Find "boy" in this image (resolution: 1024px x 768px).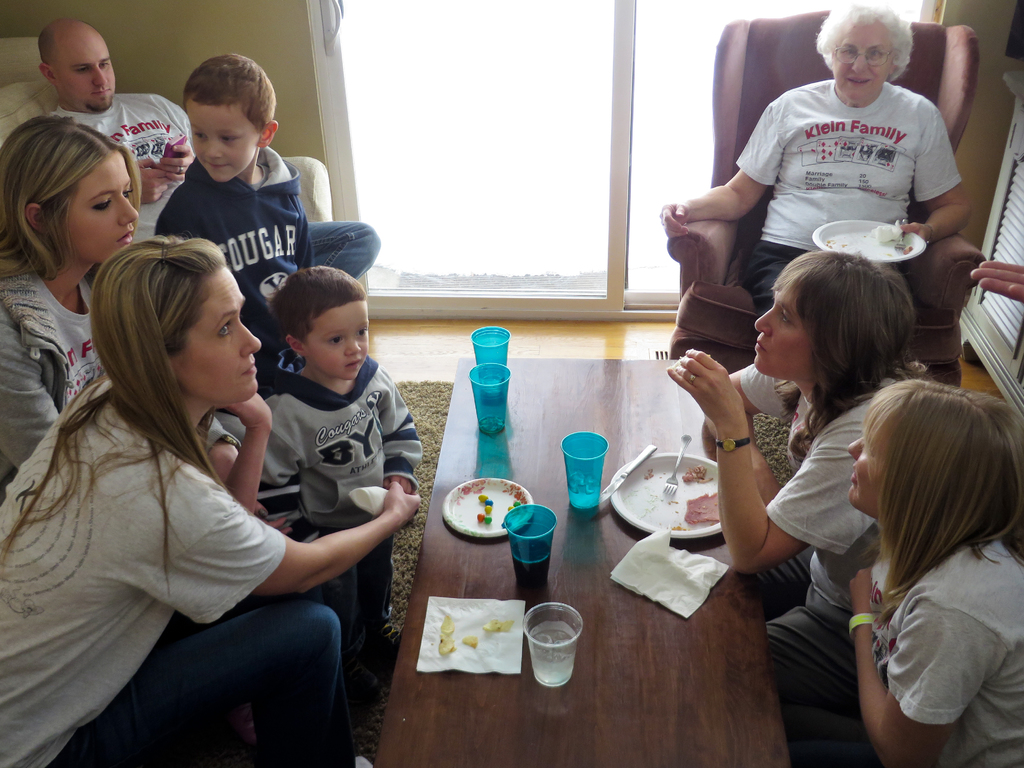
select_region(215, 262, 420, 708).
